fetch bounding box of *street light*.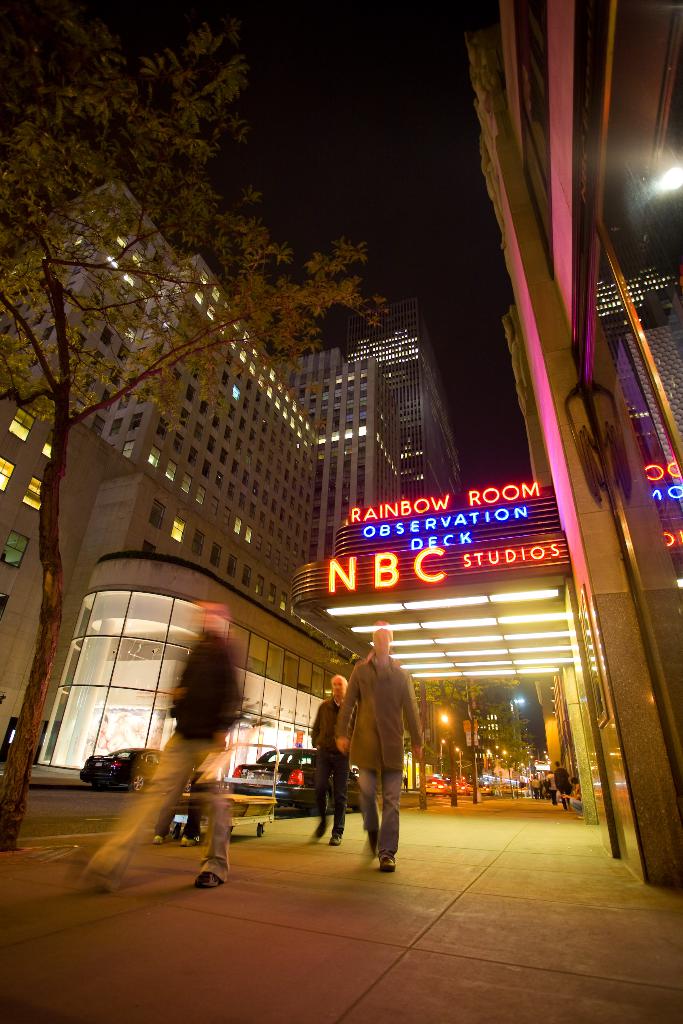
Bbox: 451 745 462 783.
